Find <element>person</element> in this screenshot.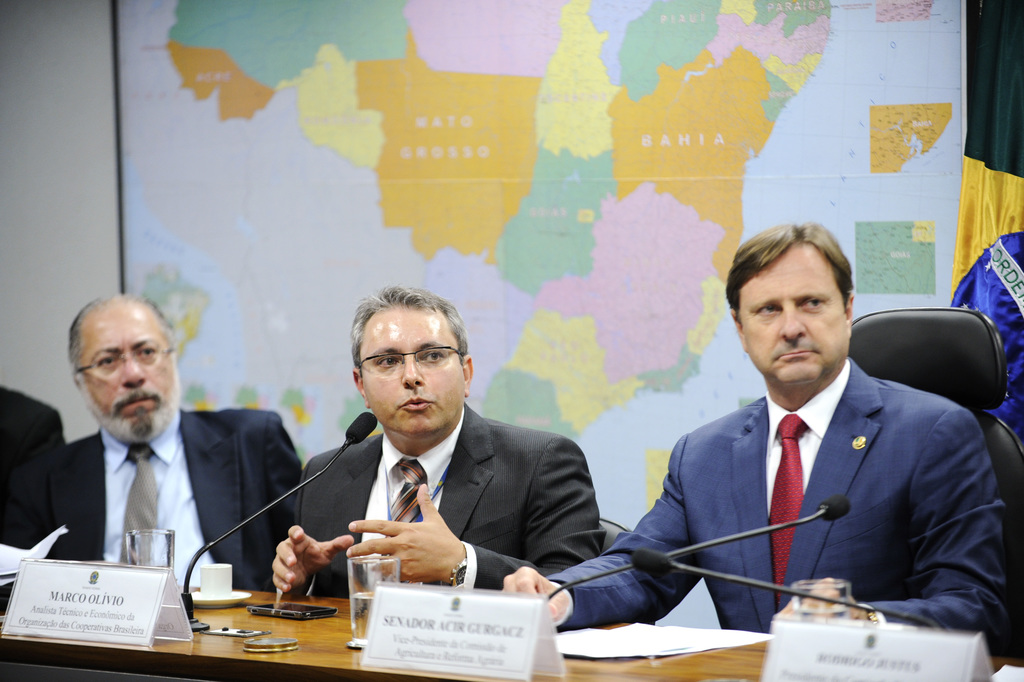
The bounding box for <element>person</element> is crop(0, 292, 308, 592).
